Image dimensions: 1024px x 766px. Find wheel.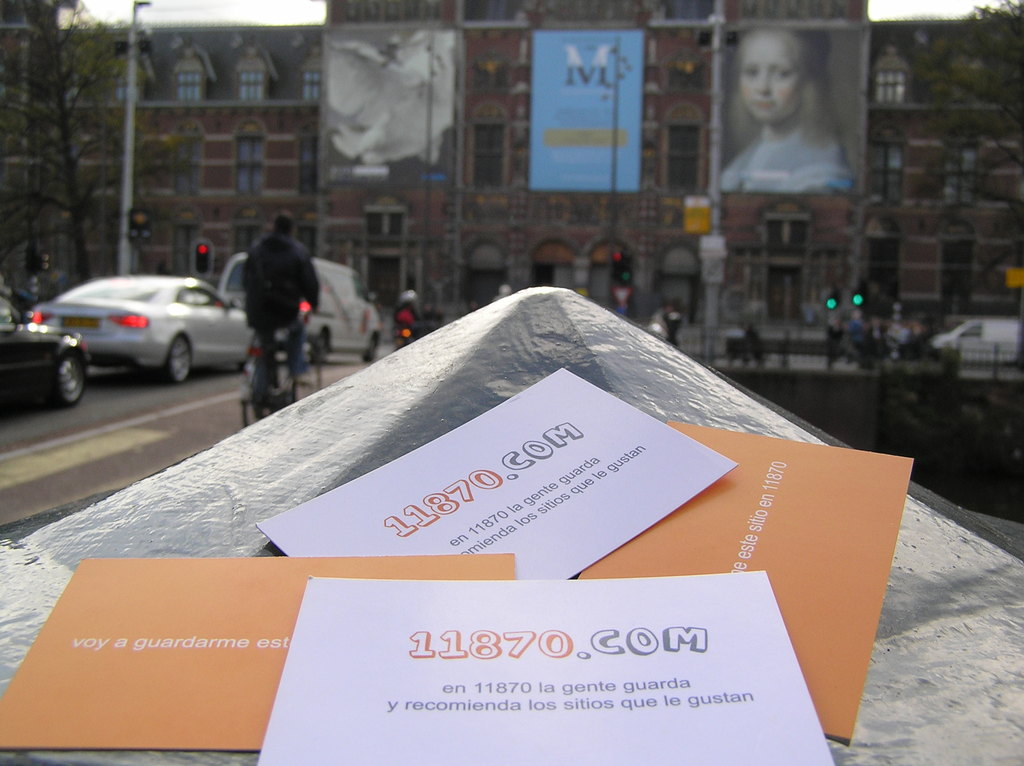
bbox=[54, 349, 84, 400].
